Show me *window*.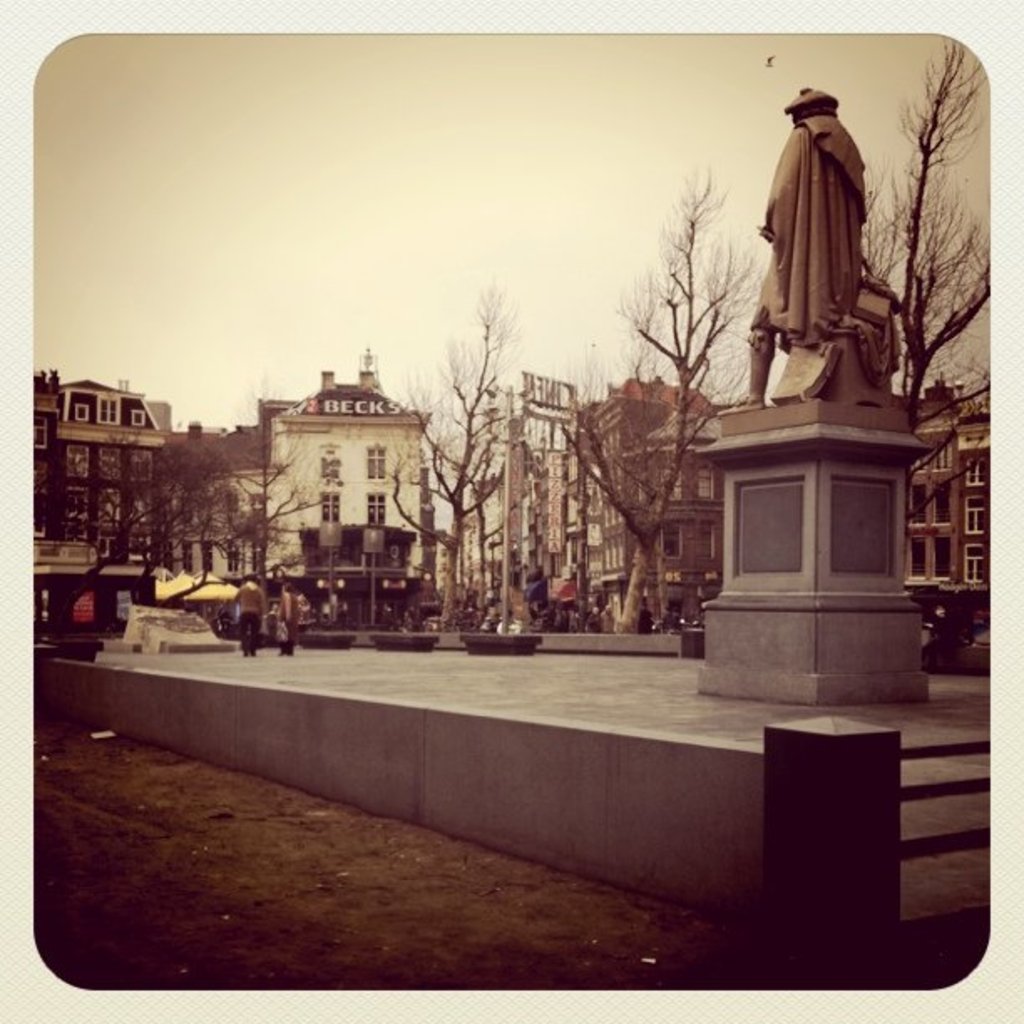
*window* is here: (370, 494, 383, 525).
